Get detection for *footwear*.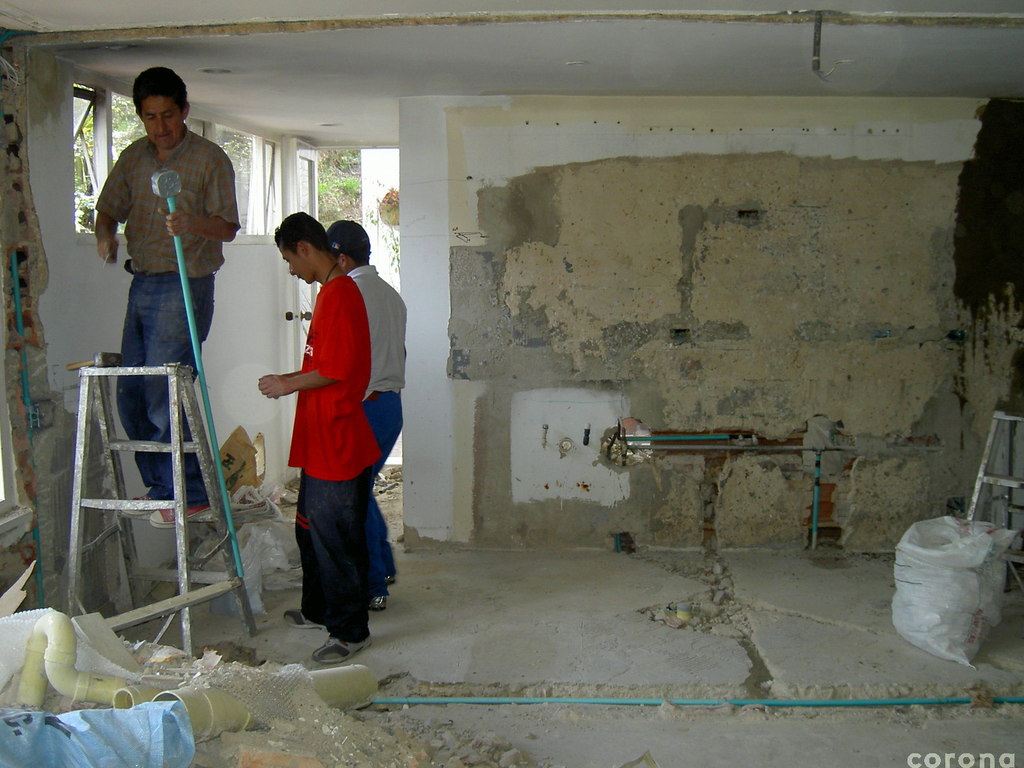
Detection: Rect(124, 492, 209, 532).
